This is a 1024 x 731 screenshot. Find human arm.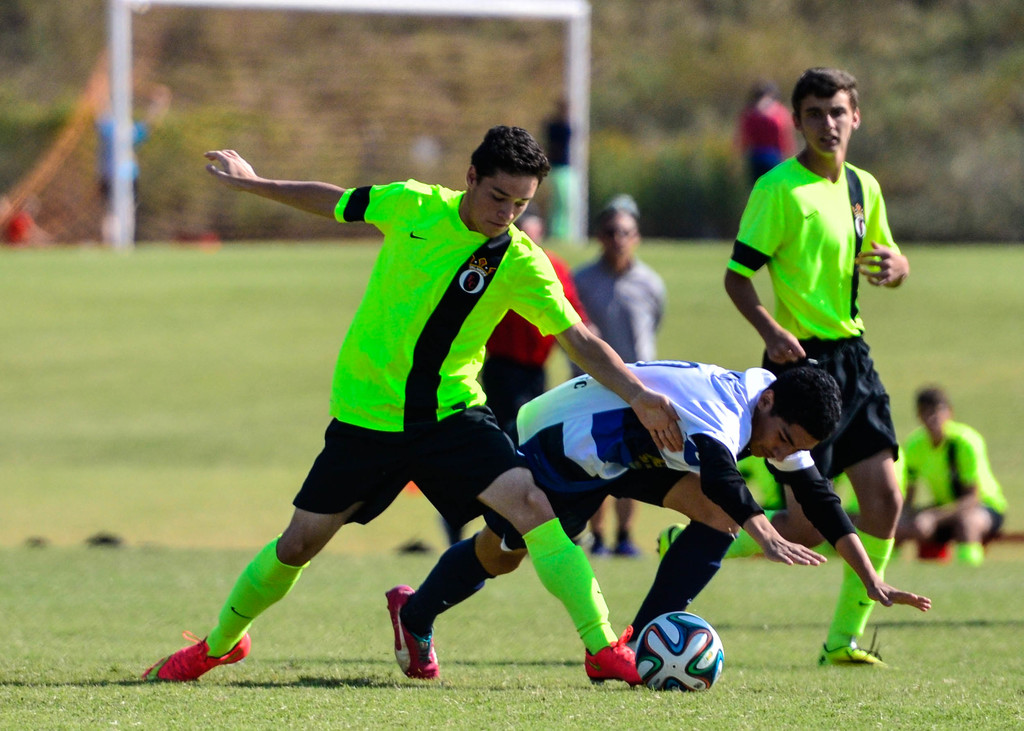
Bounding box: 731:118:737:161.
